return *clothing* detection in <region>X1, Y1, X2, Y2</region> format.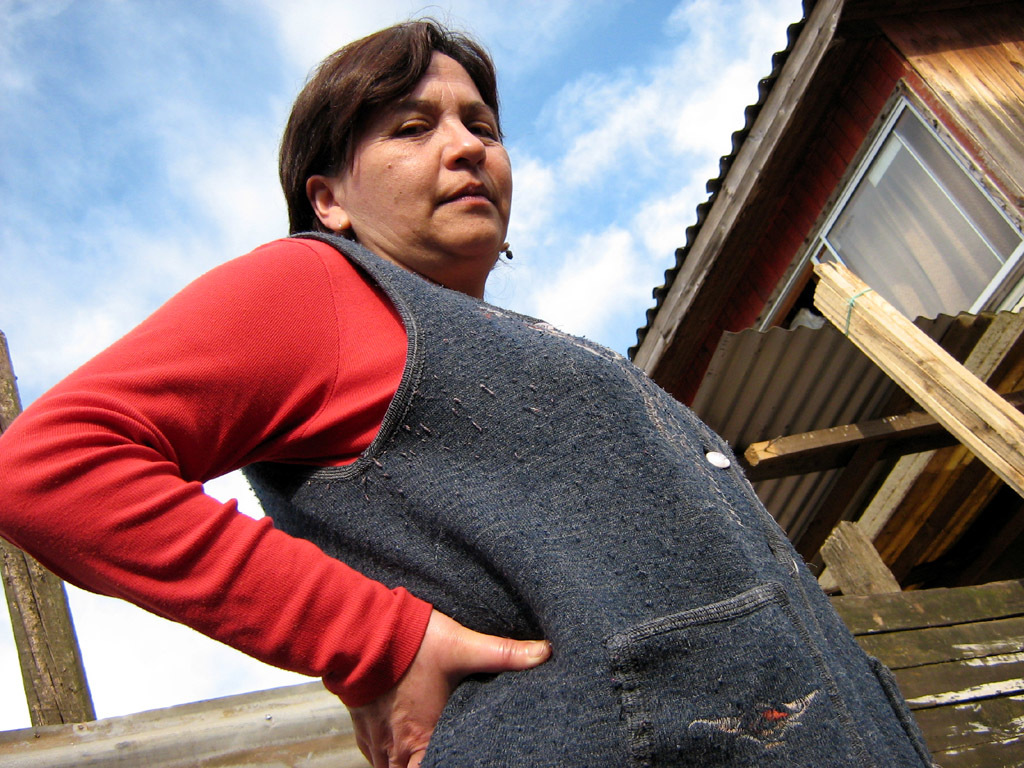
<region>58, 130, 859, 748</region>.
